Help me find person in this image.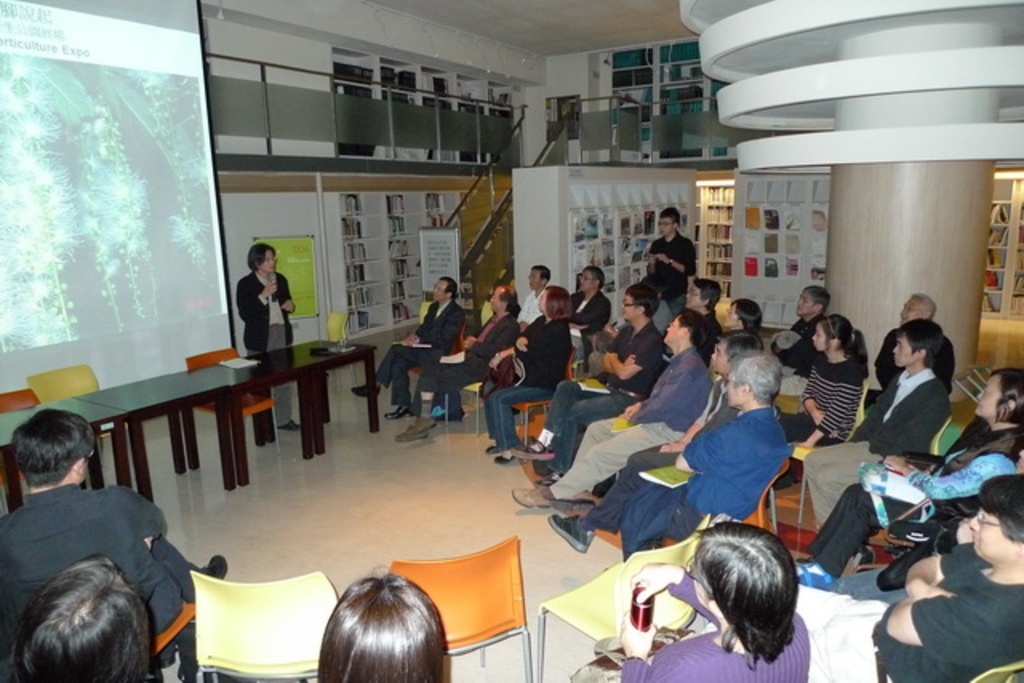
Found it: x1=317 y1=573 x2=454 y2=681.
